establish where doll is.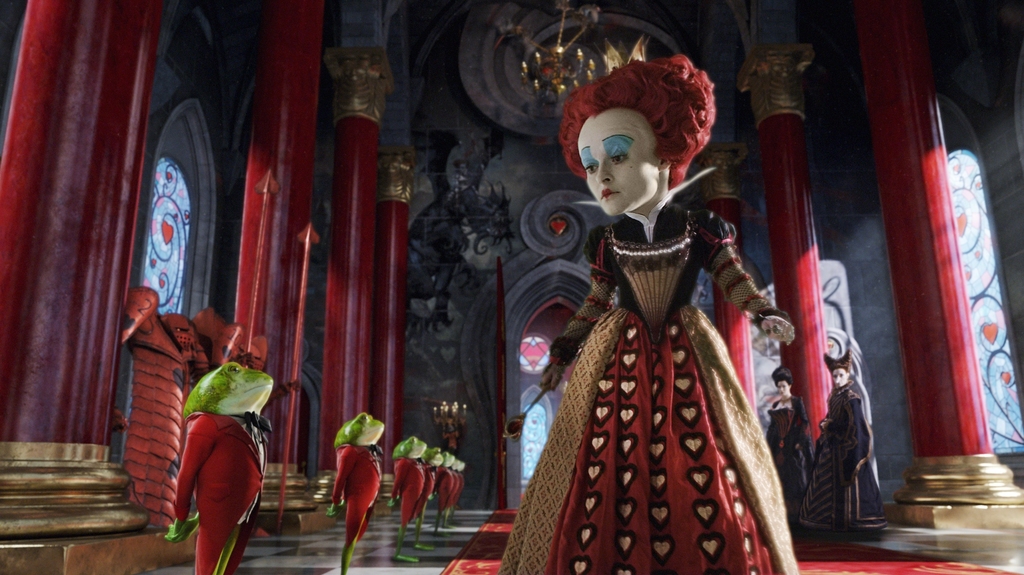
Established at region(518, 52, 803, 574).
